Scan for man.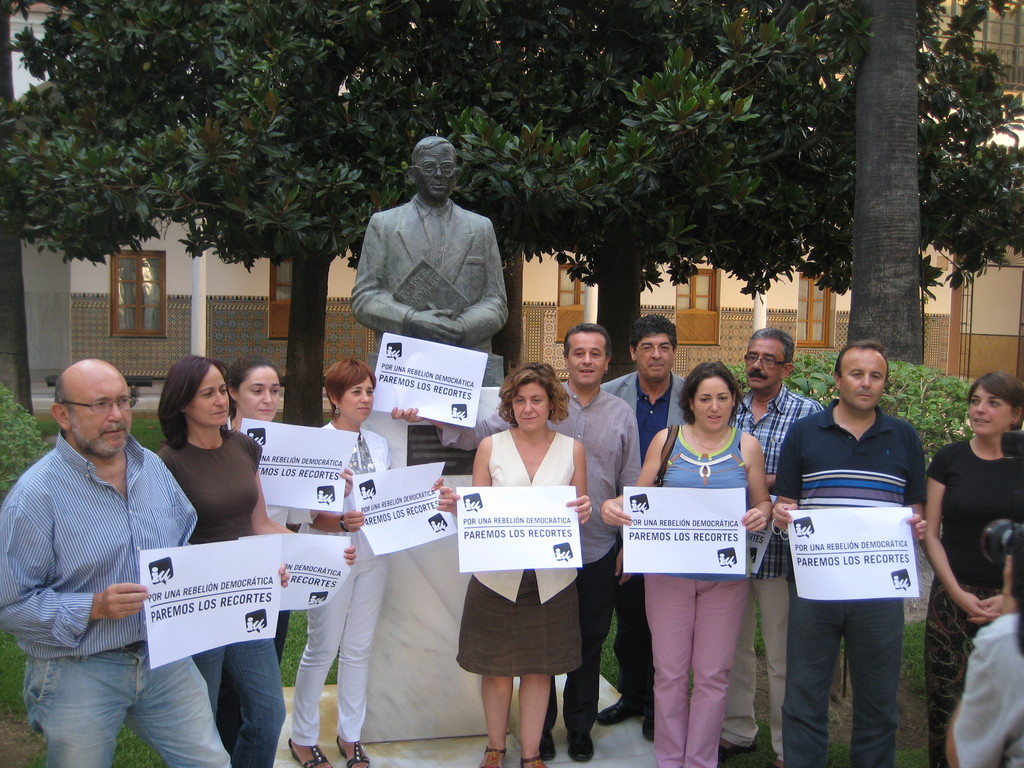
Scan result: x1=595, y1=312, x2=691, y2=746.
